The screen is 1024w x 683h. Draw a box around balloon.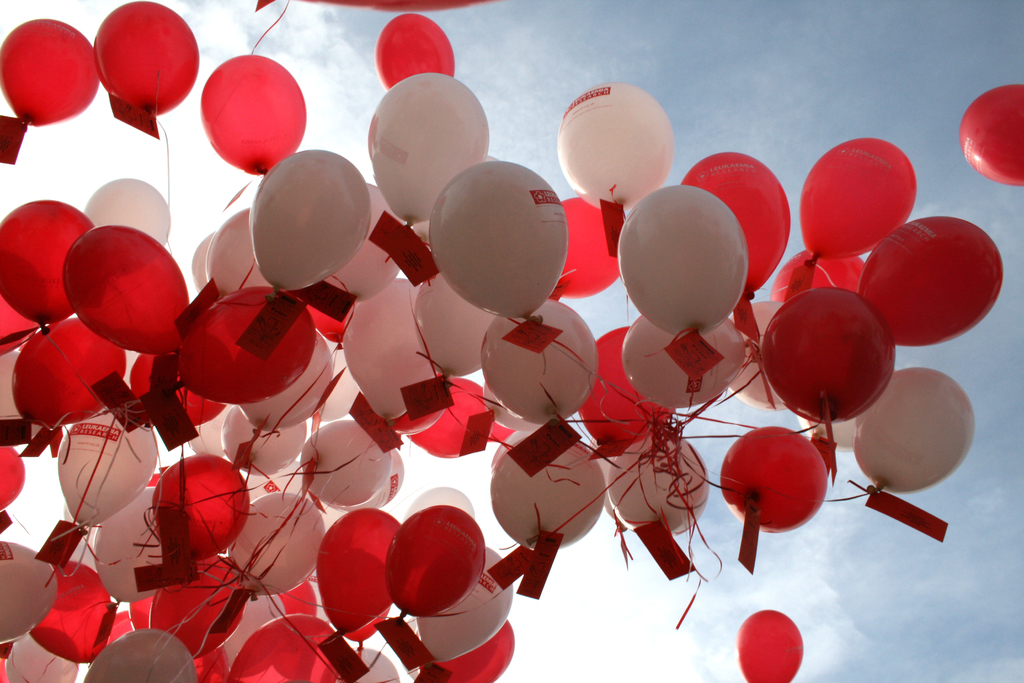
bbox=[573, 323, 675, 449].
